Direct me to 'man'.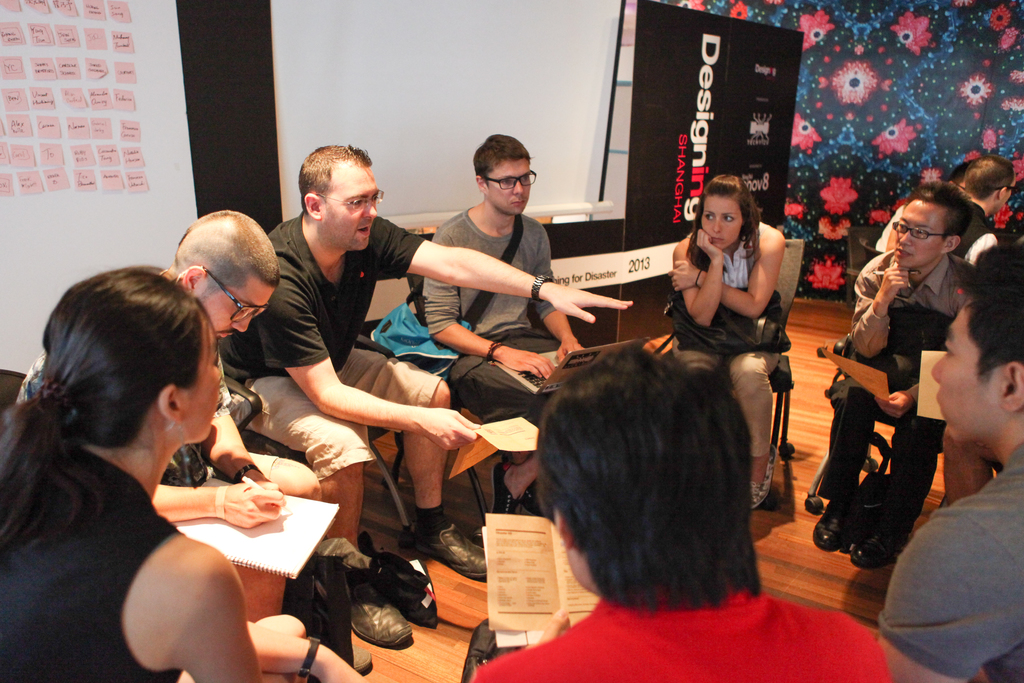
Direction: locate(185, 128, 656, 593).
